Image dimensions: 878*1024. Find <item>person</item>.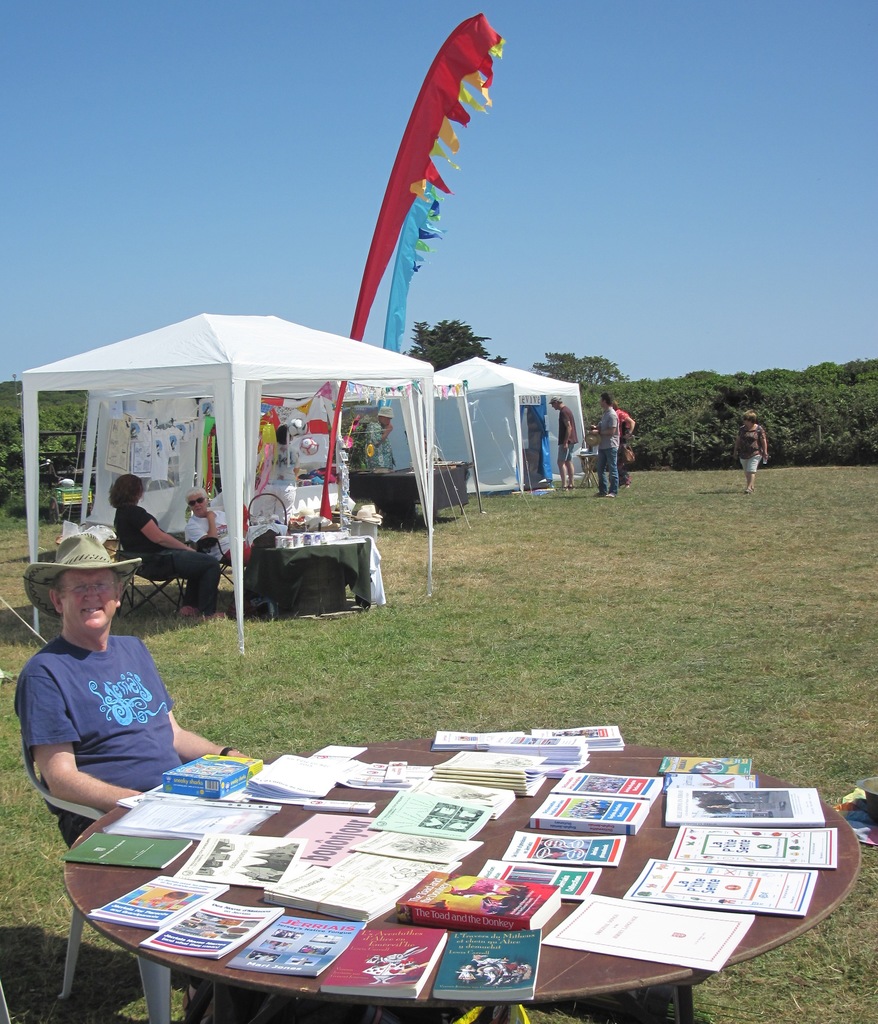
bbox(368, 408, 394, 466).
